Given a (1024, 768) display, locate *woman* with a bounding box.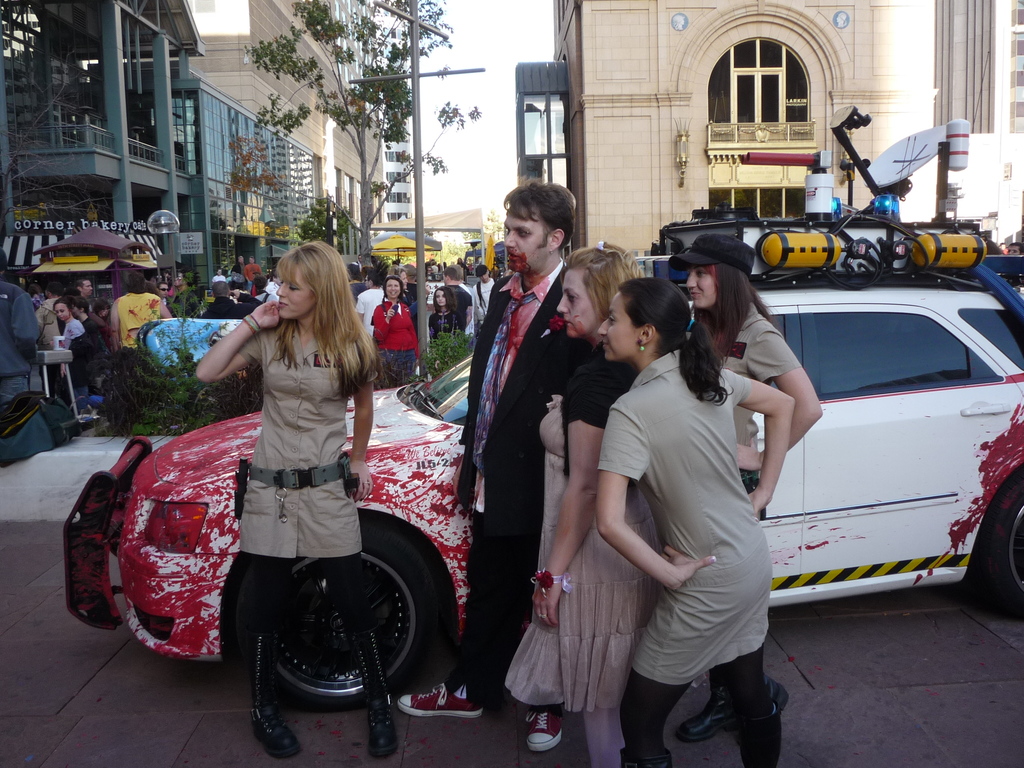
Located: <bbox>109, 277, 177, 356</bbox>.
